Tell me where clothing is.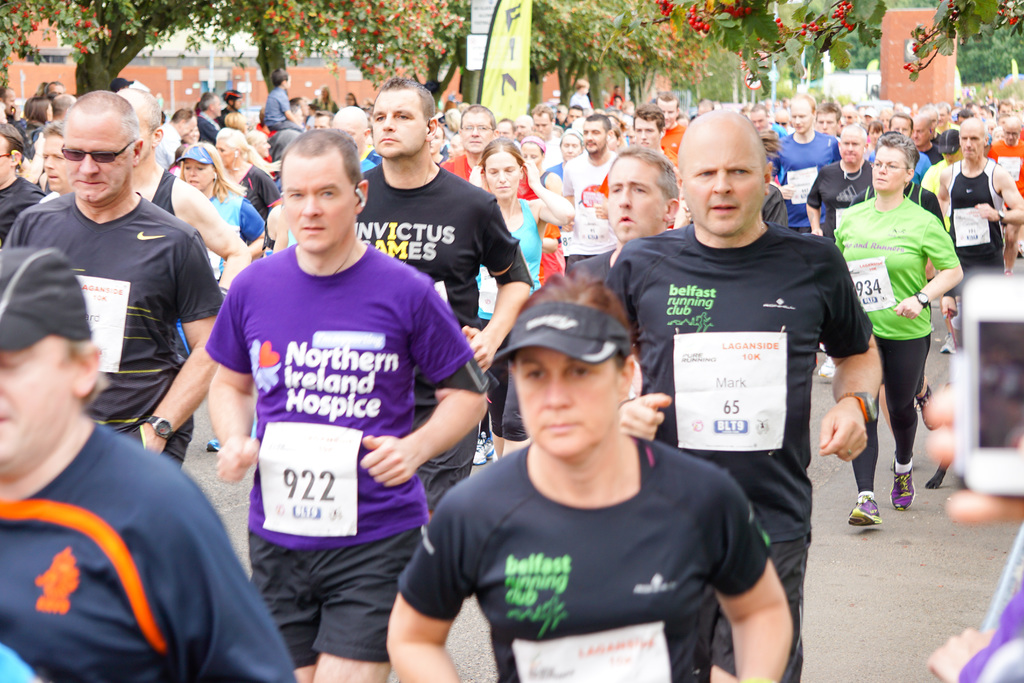
clothing is at <region>0, 187, 223, 466</region>.
